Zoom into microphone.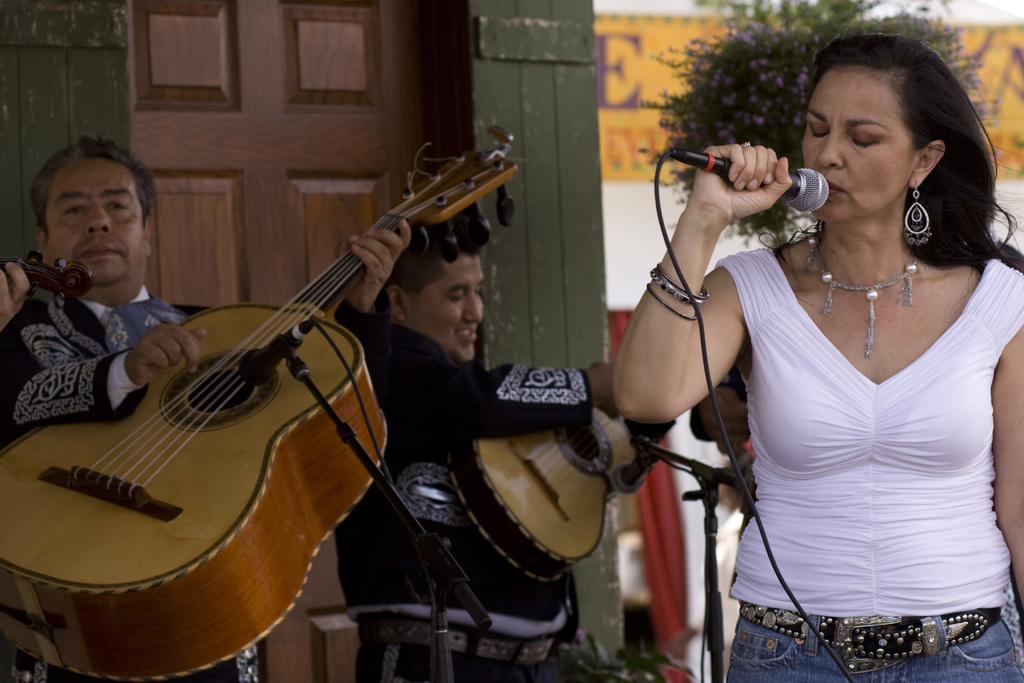
Zoom target: 657/131/836/236.
